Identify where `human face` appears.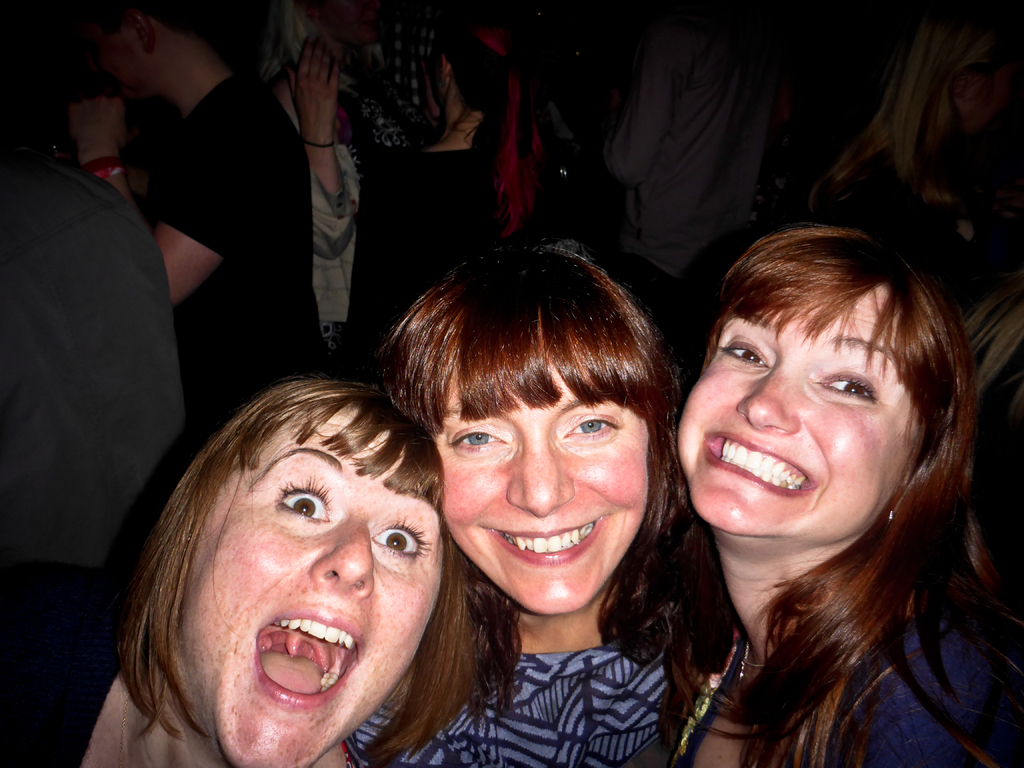
Appears at <region>431, 347, 646, 618</region>.
